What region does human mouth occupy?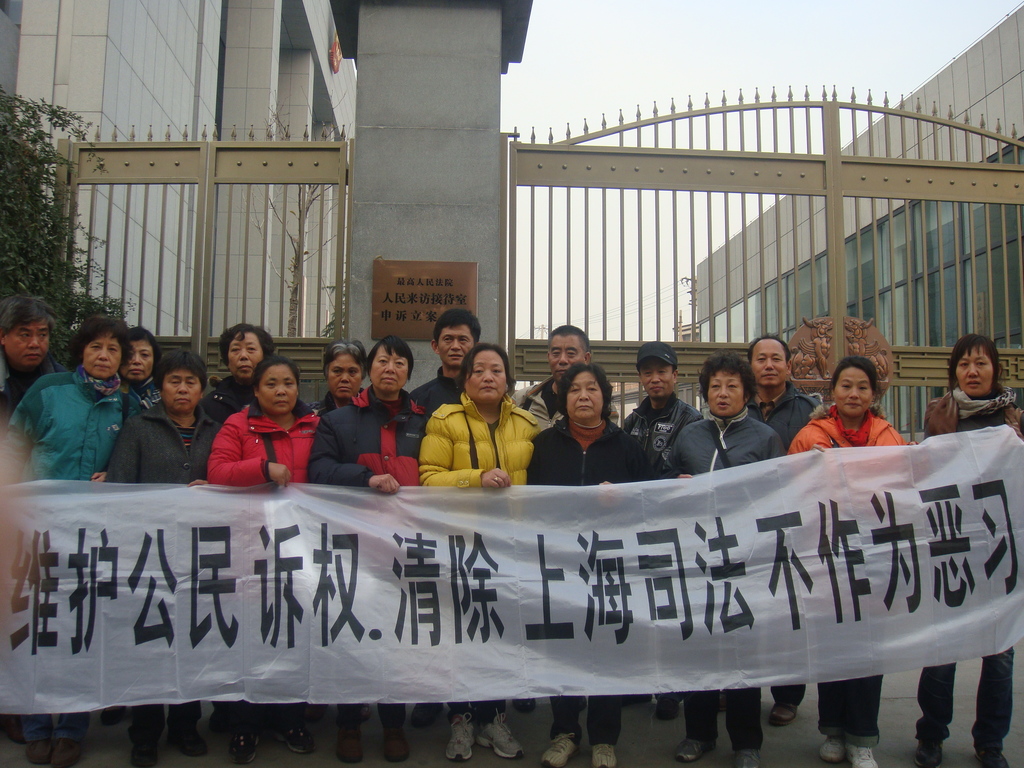
340 387 349 397.
